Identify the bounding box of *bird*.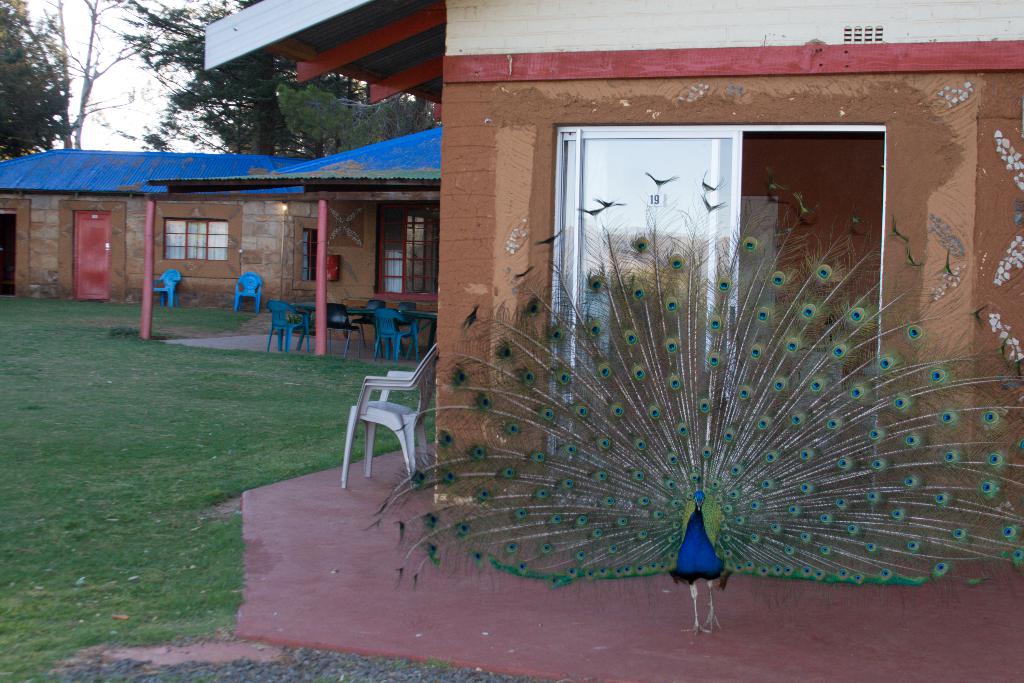
{"left": 401, "top": 184, "right": 987, "bottom": 572}.
